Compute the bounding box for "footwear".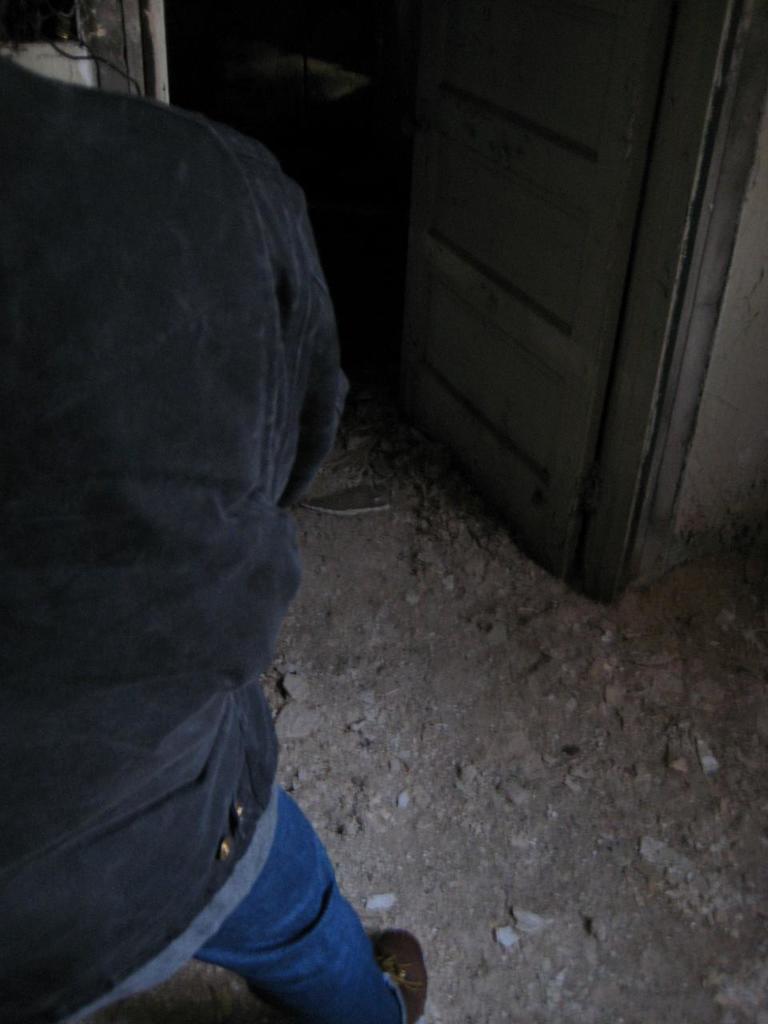
378:926:434:1023.
